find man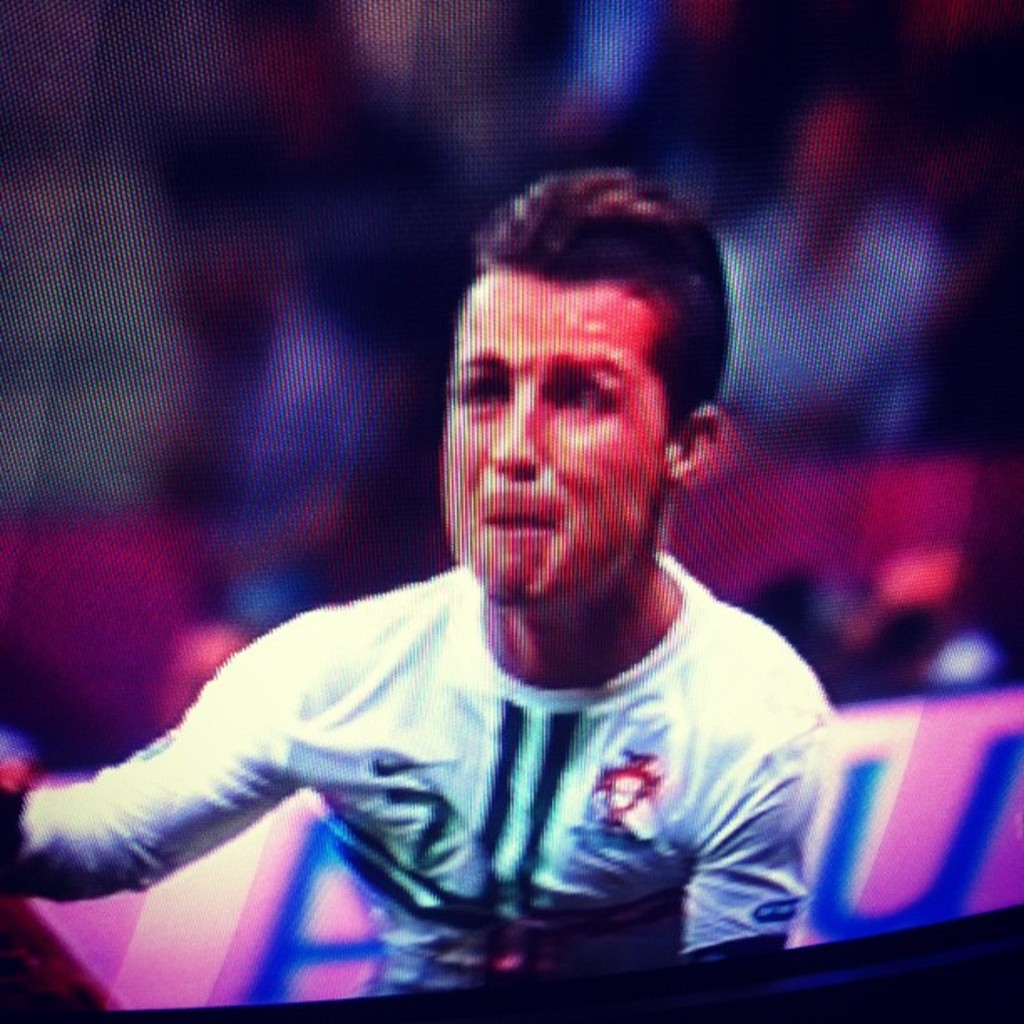
42/207/897/1004
